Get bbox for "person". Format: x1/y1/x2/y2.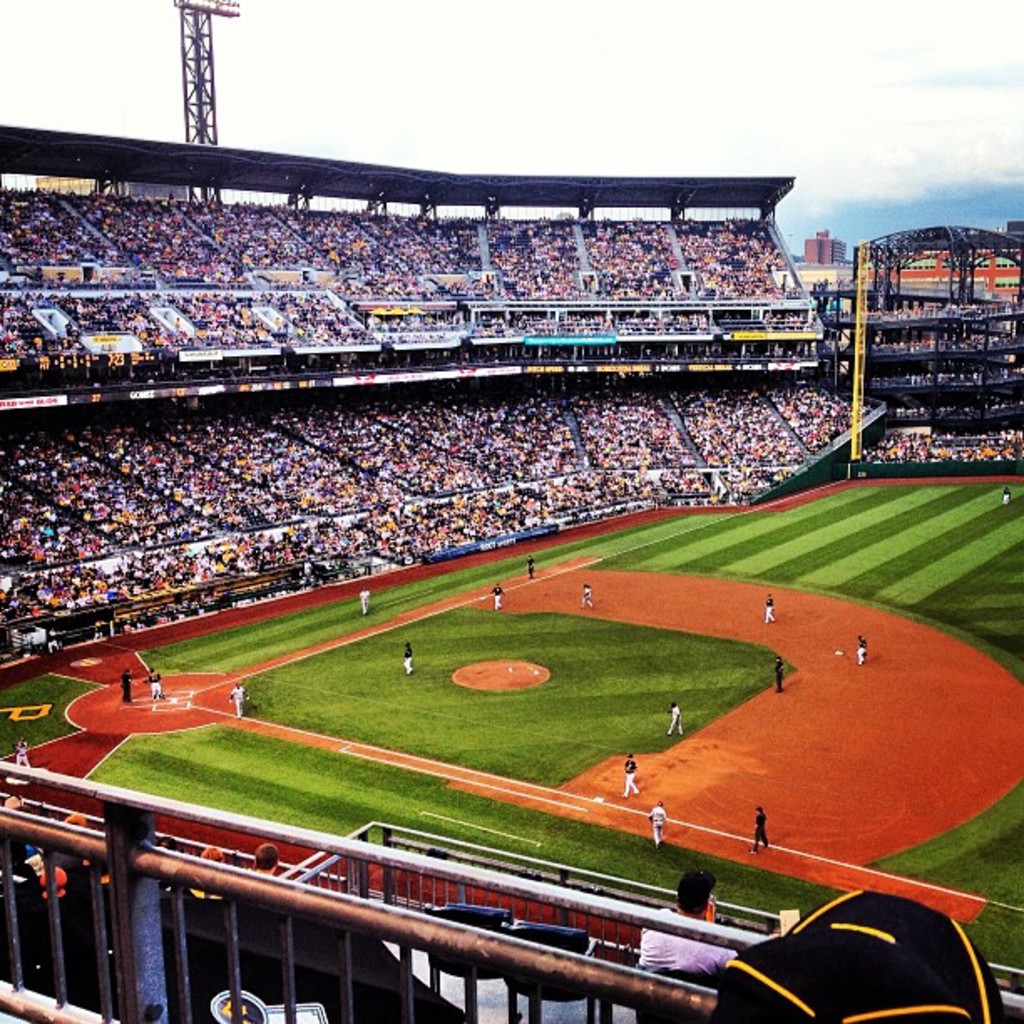
664/703/683/733.
